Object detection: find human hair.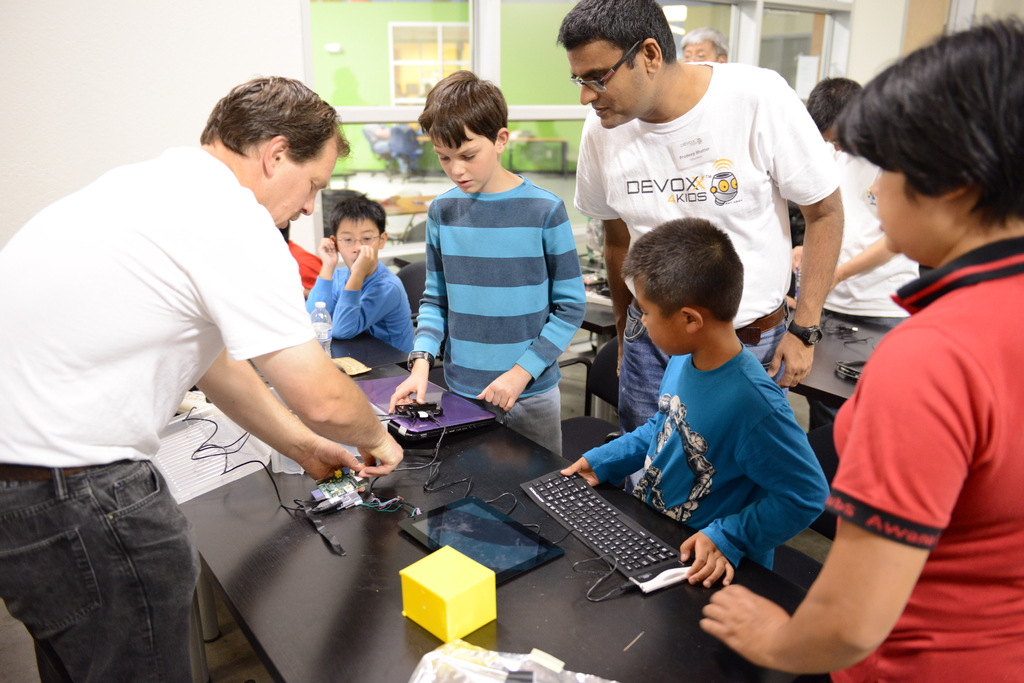
553, 0, 677, 66.
